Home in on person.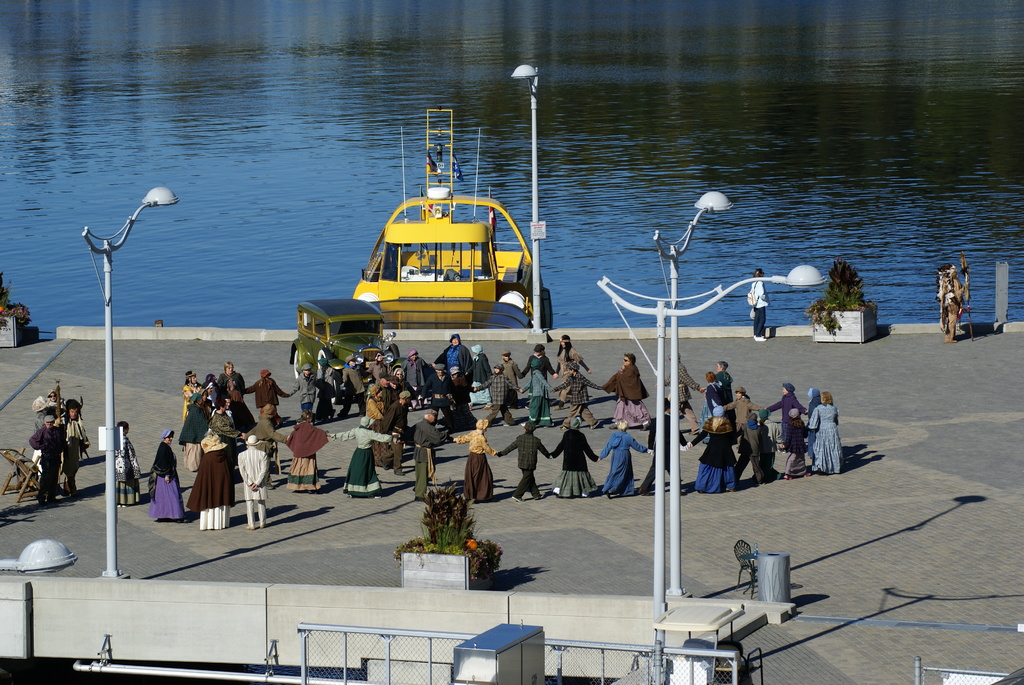
Homed in at locate(936, 264, 967, 343).
